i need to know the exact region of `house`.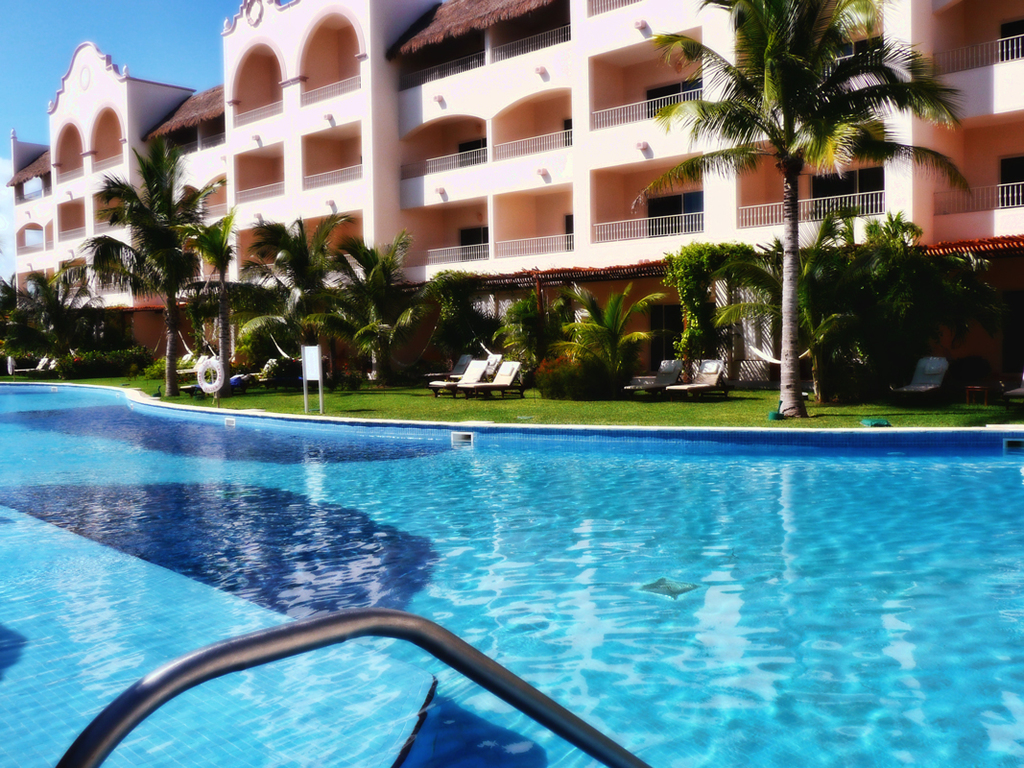
Region: (383, 0, 602, 282).
